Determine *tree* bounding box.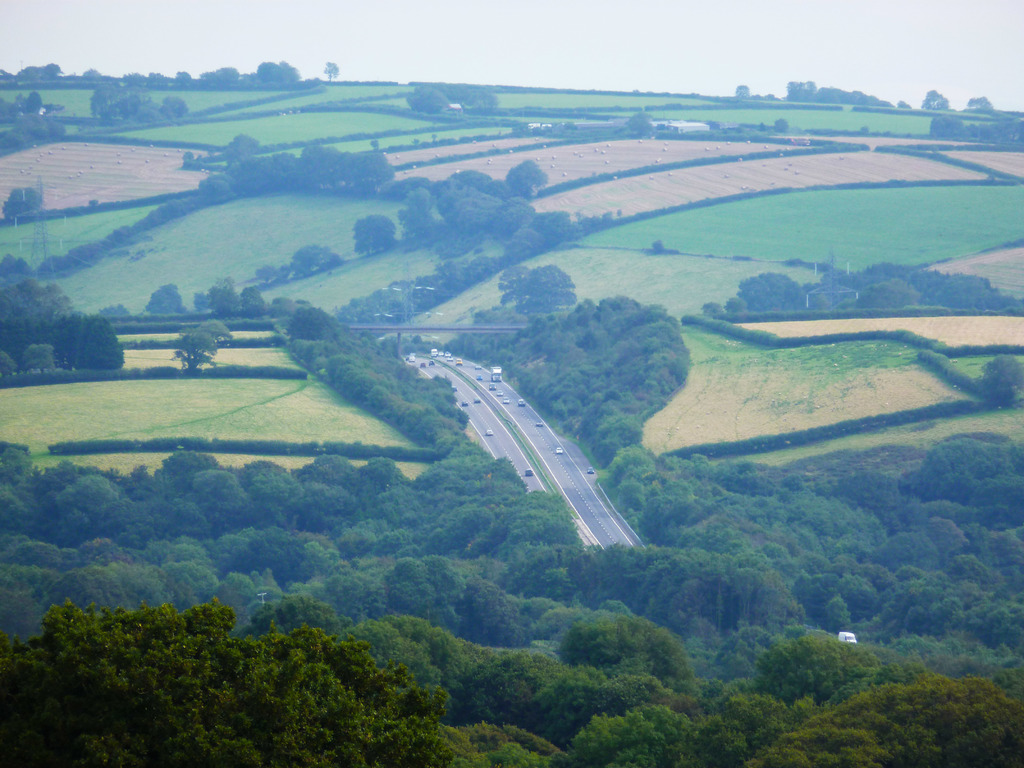
Determined: {"x1": 356, "y1": 213, "x2": 397, "y2": 253}.
